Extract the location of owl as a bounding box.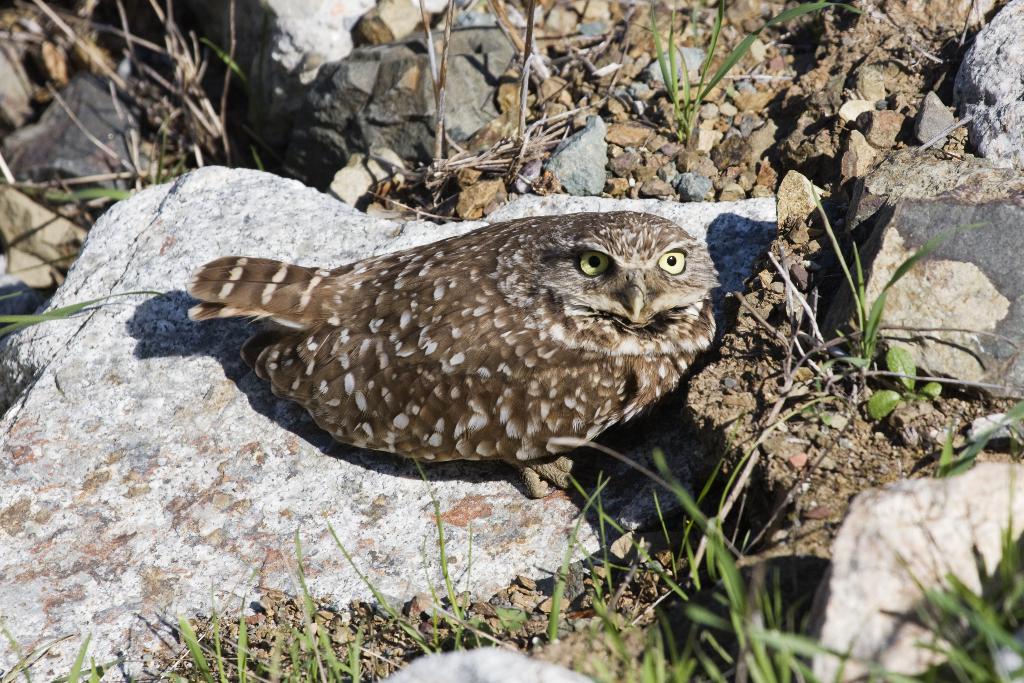
(left=179, top=202, right=723, bottom=504).
